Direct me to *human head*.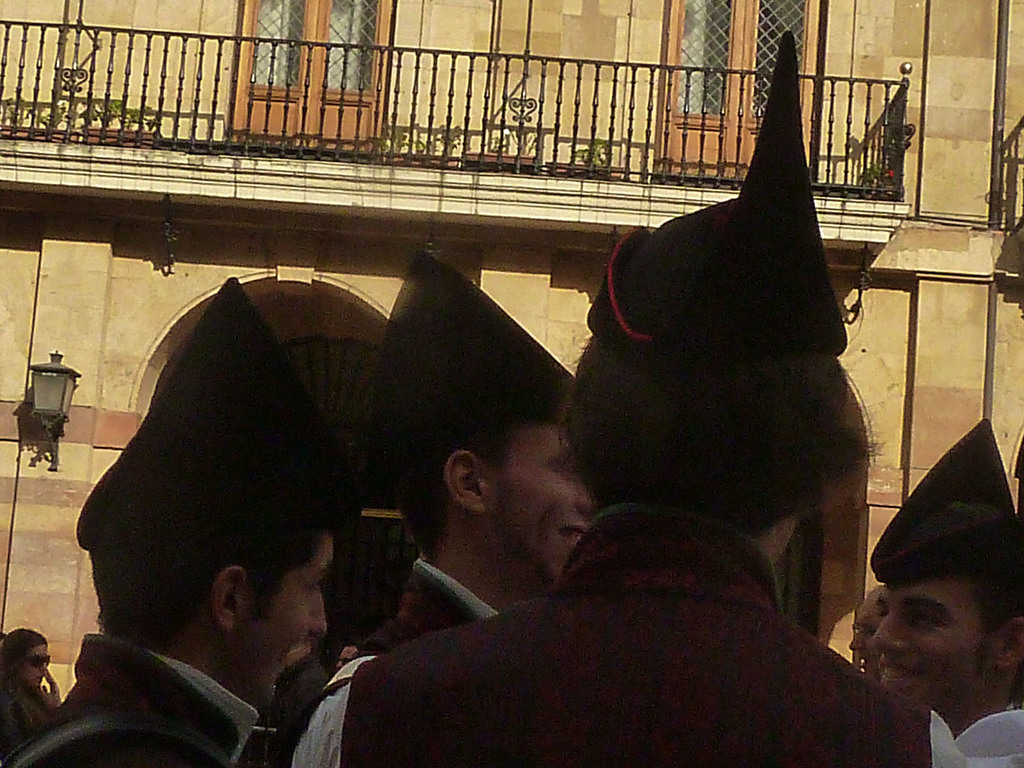
Direction: left=576, top=345, right=841, bottom=563.
